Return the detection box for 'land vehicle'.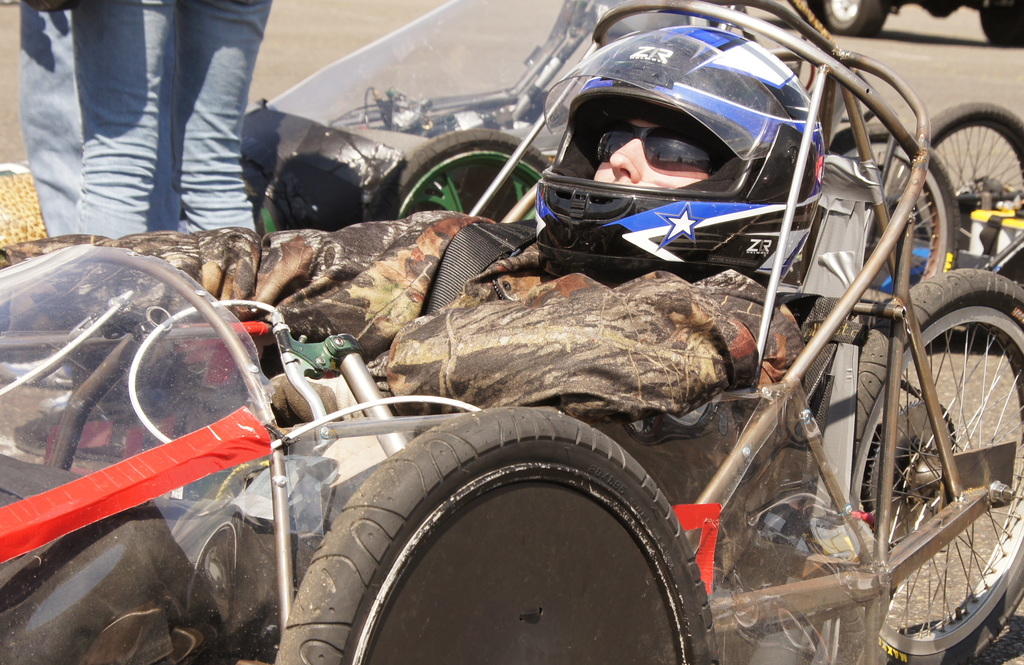
804/0/1023/49.
